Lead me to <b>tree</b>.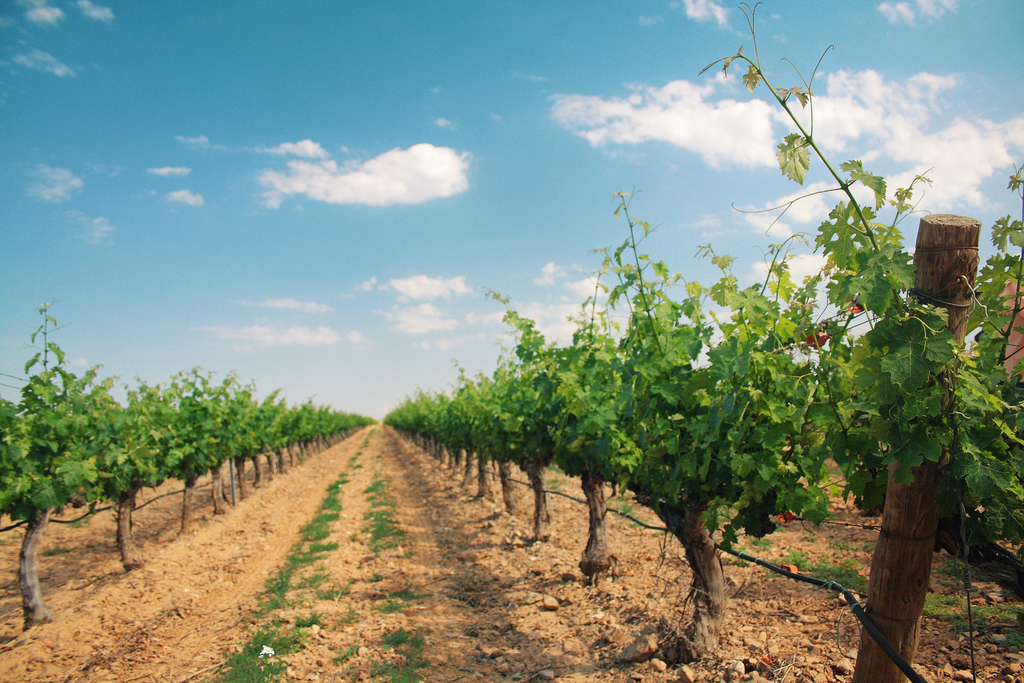
Lead to (x1=547, y1=181, x2=822, y2=655).
